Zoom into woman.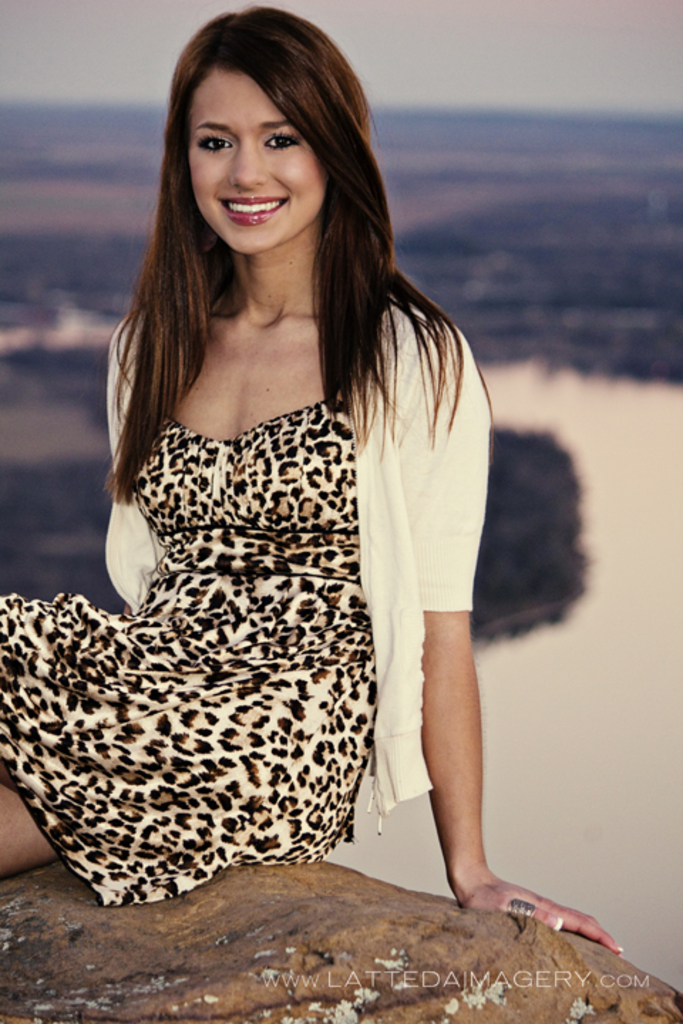
Zoom target: l=11, t=38, r=541, b=903.
